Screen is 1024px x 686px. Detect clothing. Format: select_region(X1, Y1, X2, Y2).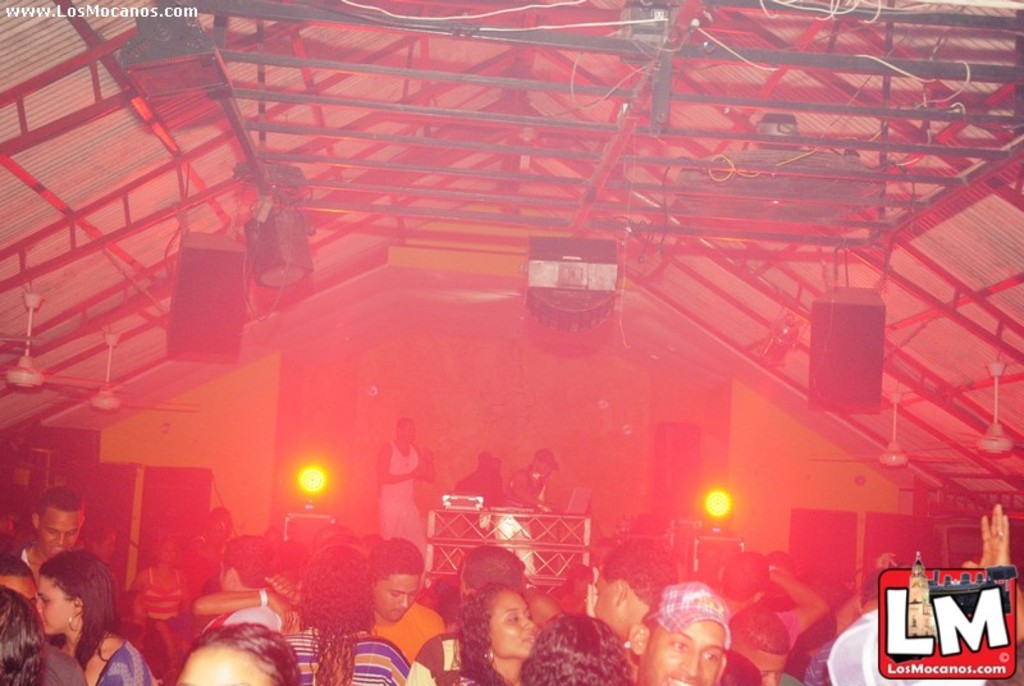
select_region(375, 440, 425, 555).
